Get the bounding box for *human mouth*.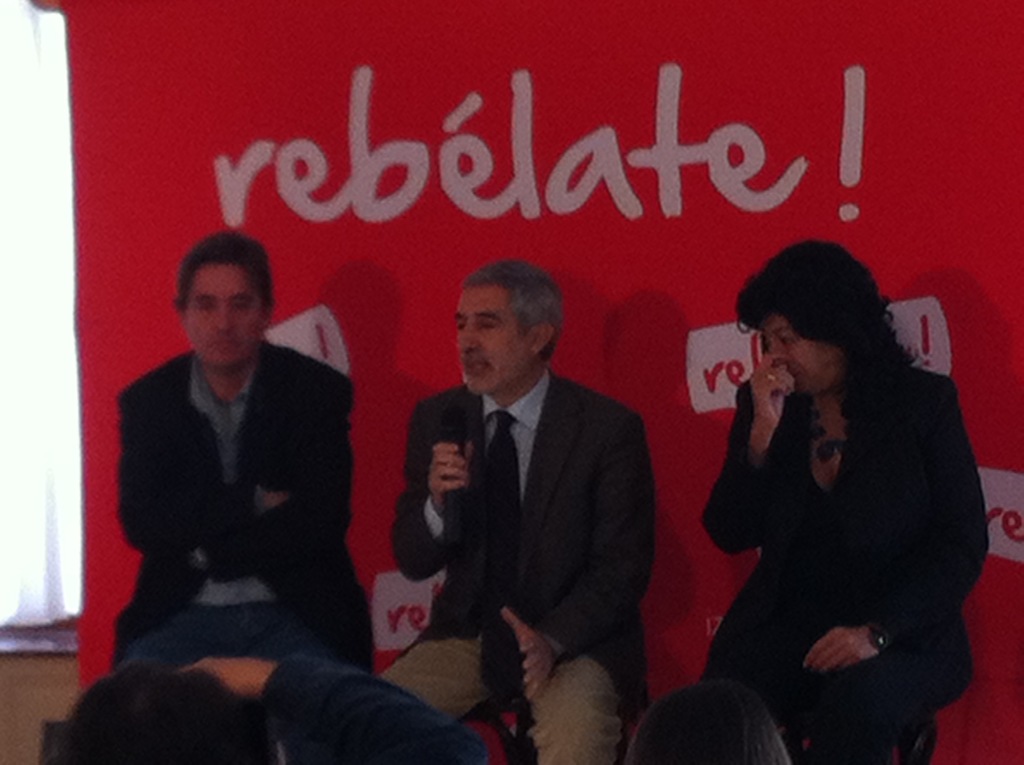
{"left": 215, "top": 339, "right": 240, "bottom": 350}.
